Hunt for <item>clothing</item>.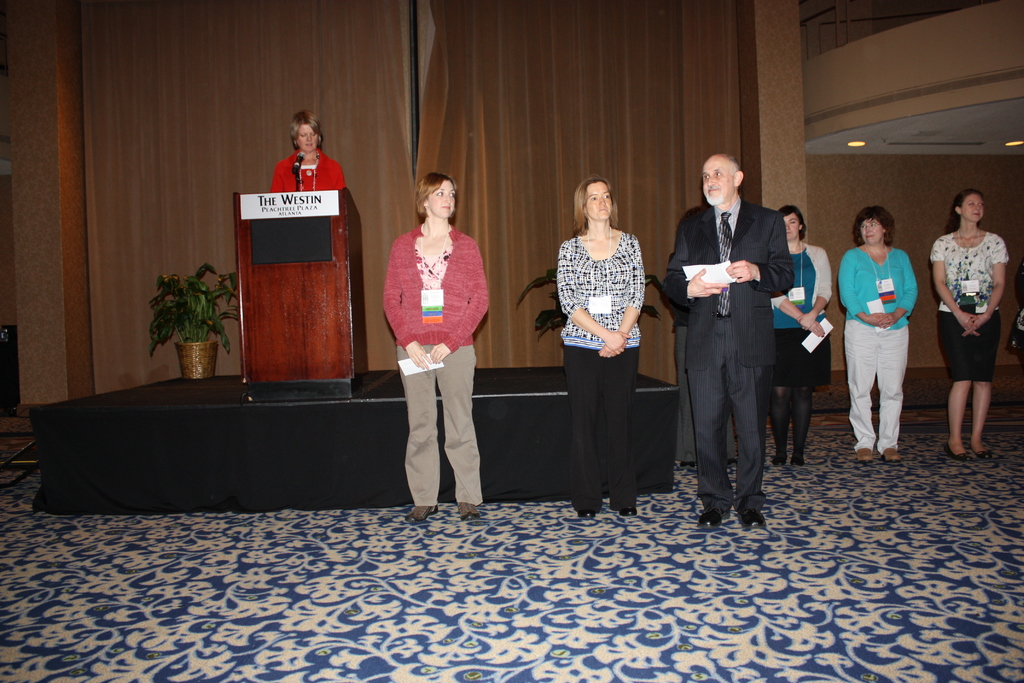
Hunted down at select_region(659, 203, 794, 516).
